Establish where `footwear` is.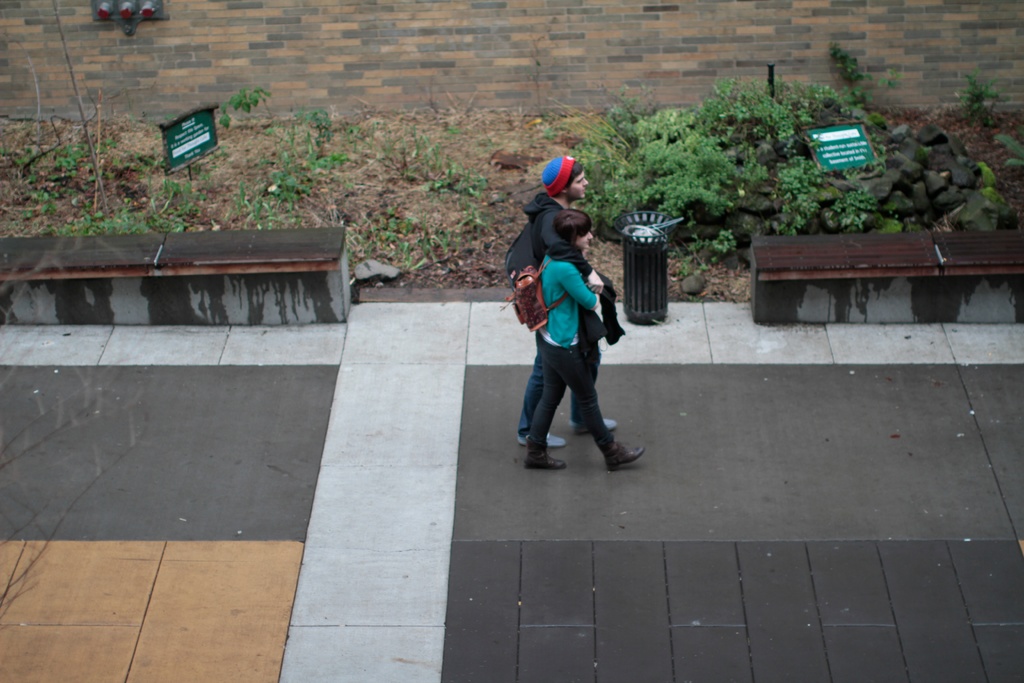
Established at [left=523, top=450, right=569, bottom=472].
